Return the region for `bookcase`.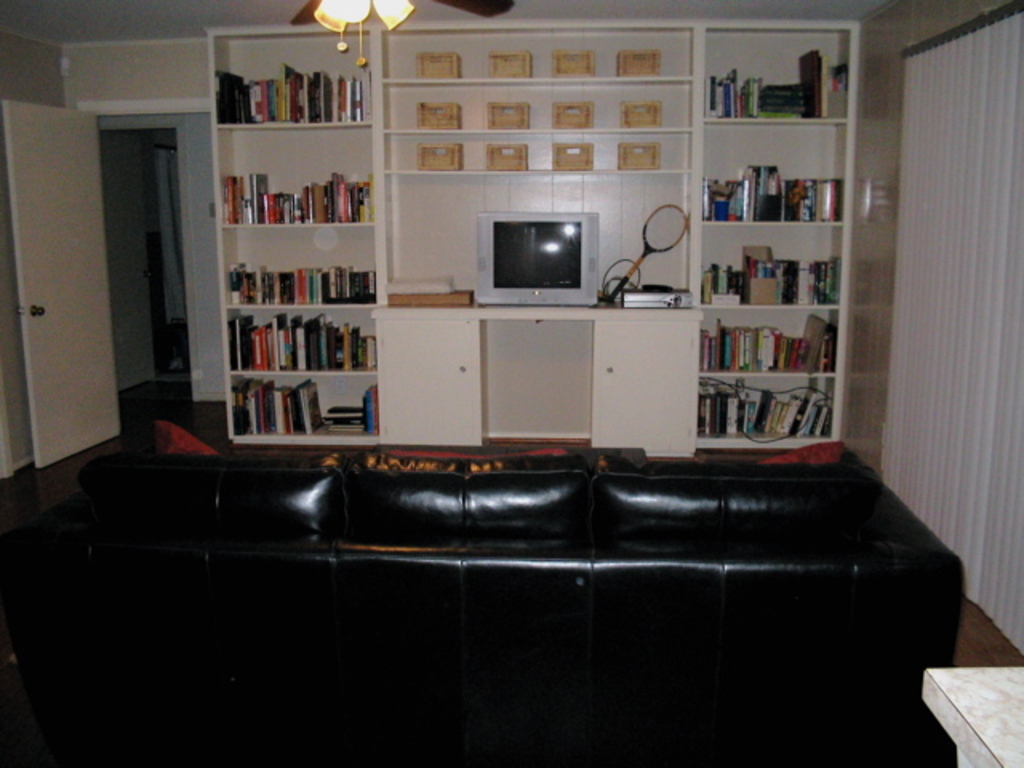
bbox(685, 18, 859, 453).
